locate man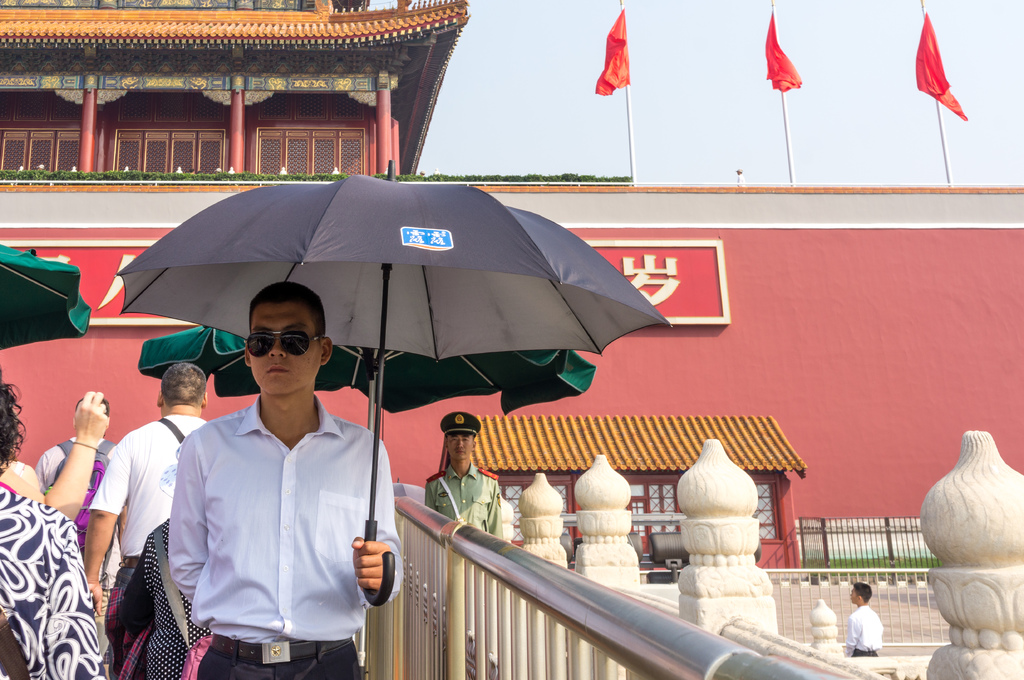
bbox(84, 359, 214, 644)
